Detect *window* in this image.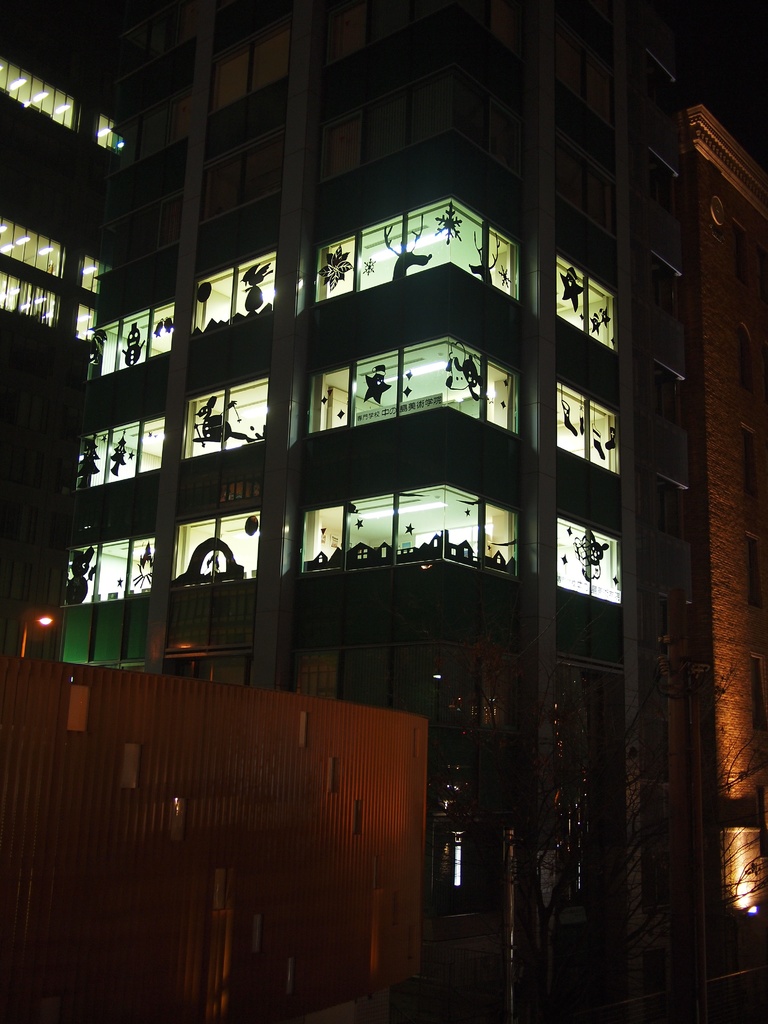
Detection: [x1=245, y1=912, x2=271, y2=954].
